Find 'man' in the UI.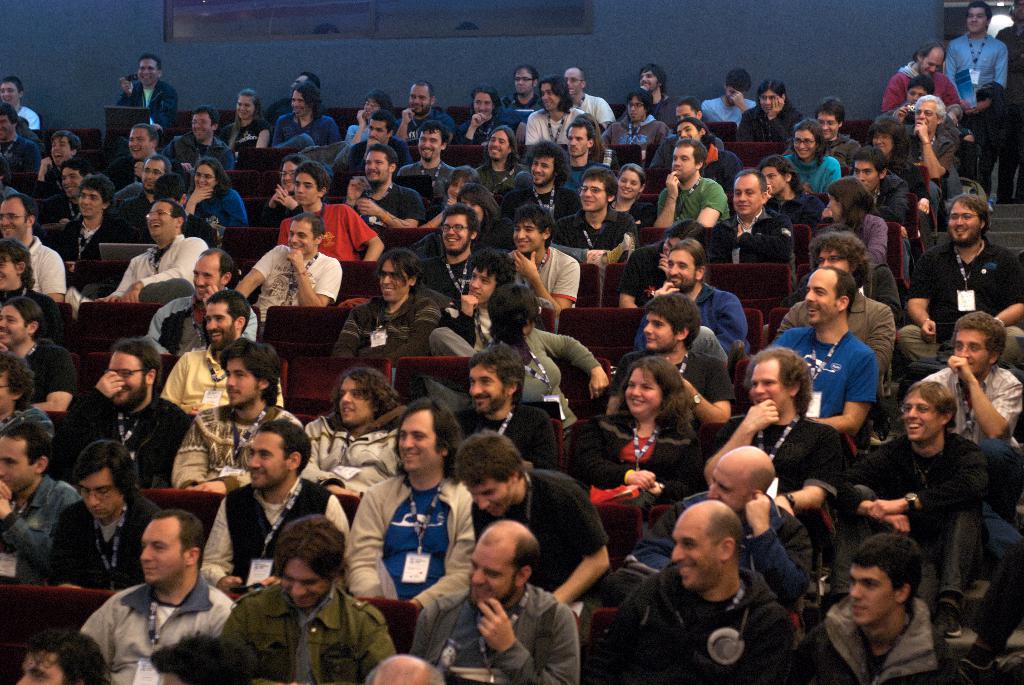
UI element at left=330, top=110, right=411, bottom=172.
